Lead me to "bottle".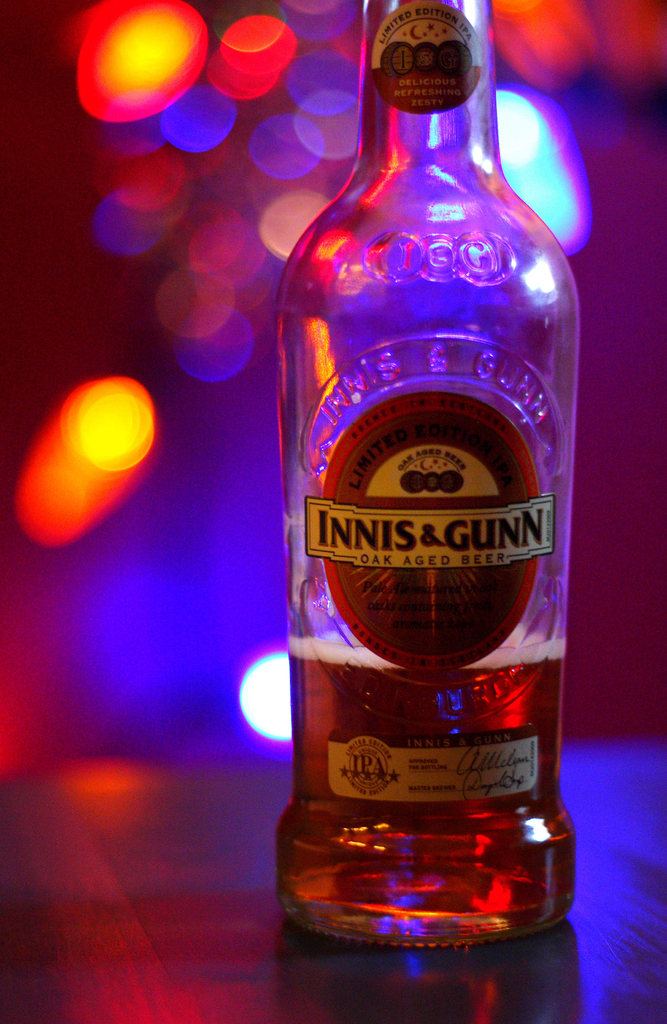
Lead to {"x1": 271, "y1": 0, "x2": 586, "y2": 960}.
